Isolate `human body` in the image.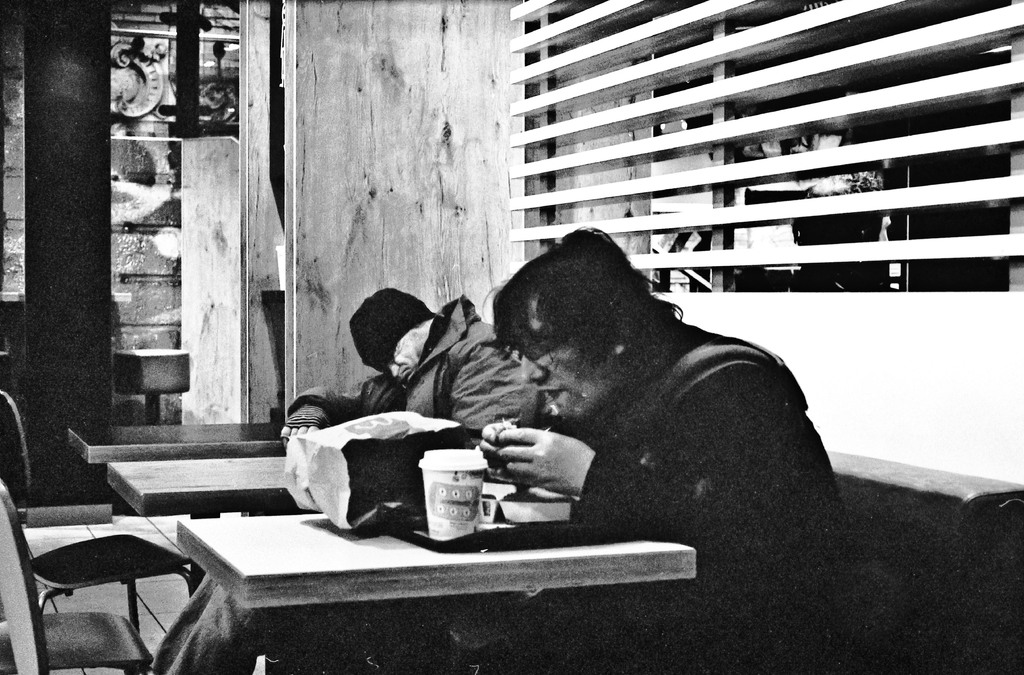
Isolated region: {"x1": 446, "y1": 228, "x2": 826, "y2": 586}.
